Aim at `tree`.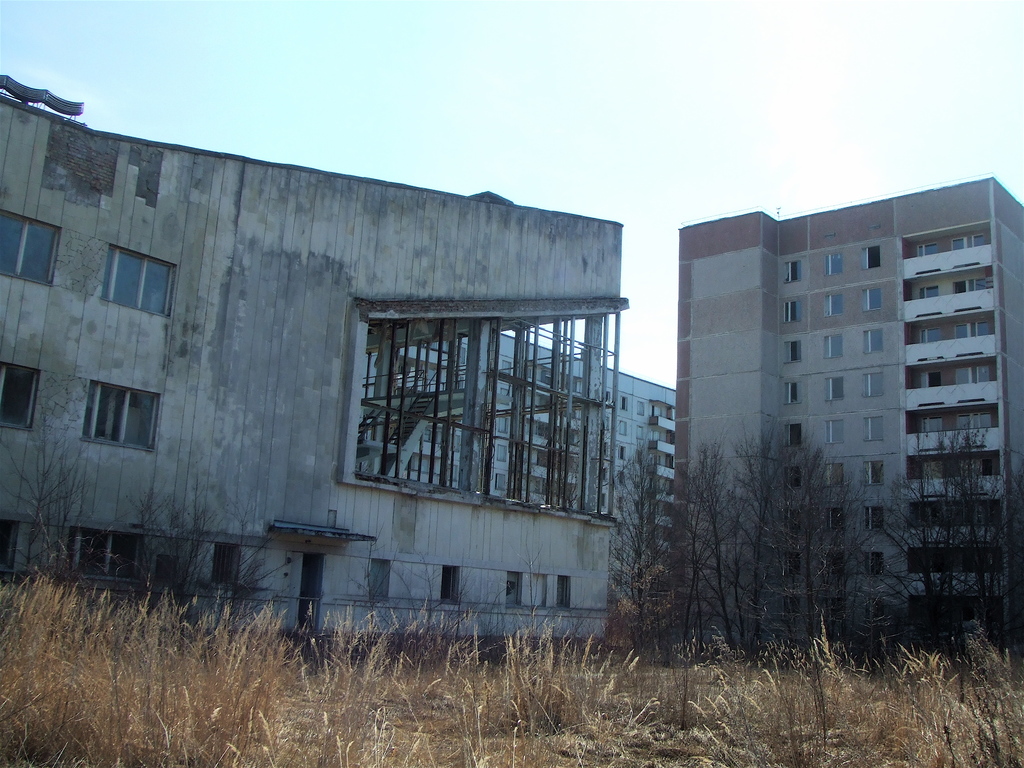
Aimed at [218,502,289,630].
